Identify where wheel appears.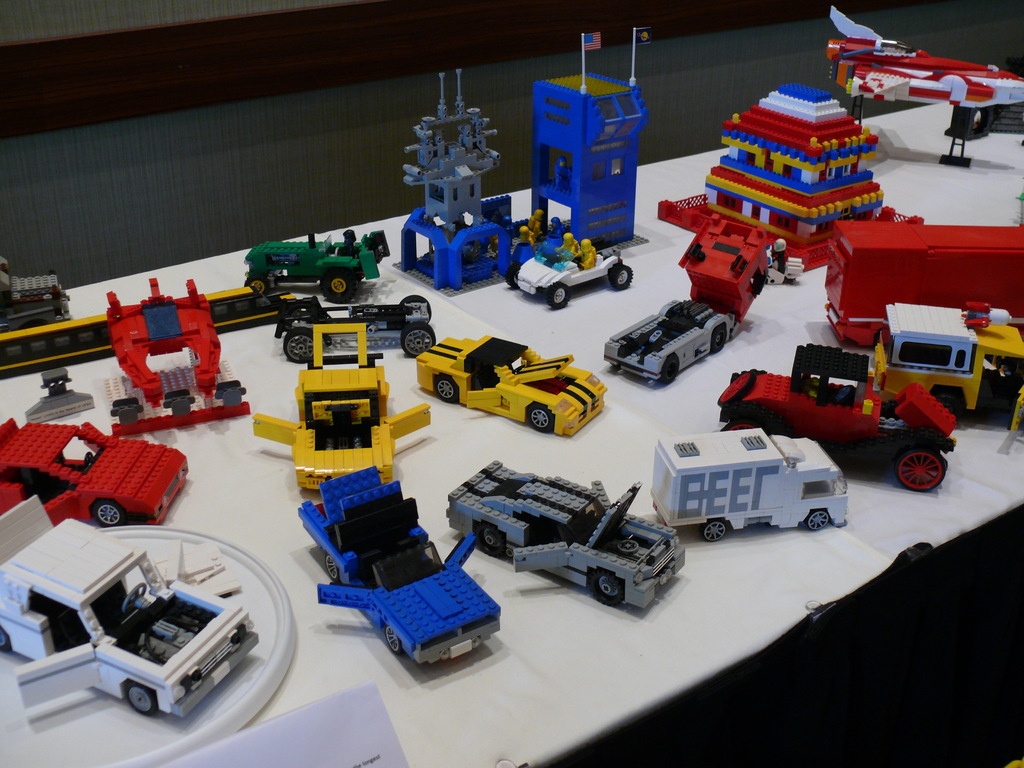
Appears at bbox=[400, 323, 437, 360].
